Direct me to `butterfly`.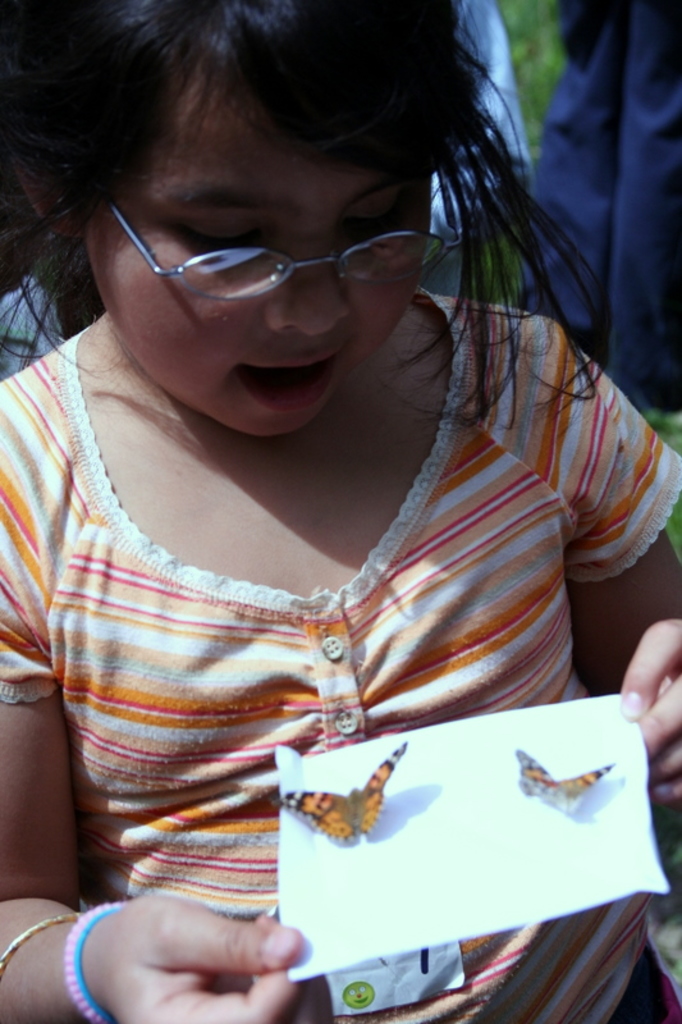
Direction: locate(301, 772, 400, 851).
